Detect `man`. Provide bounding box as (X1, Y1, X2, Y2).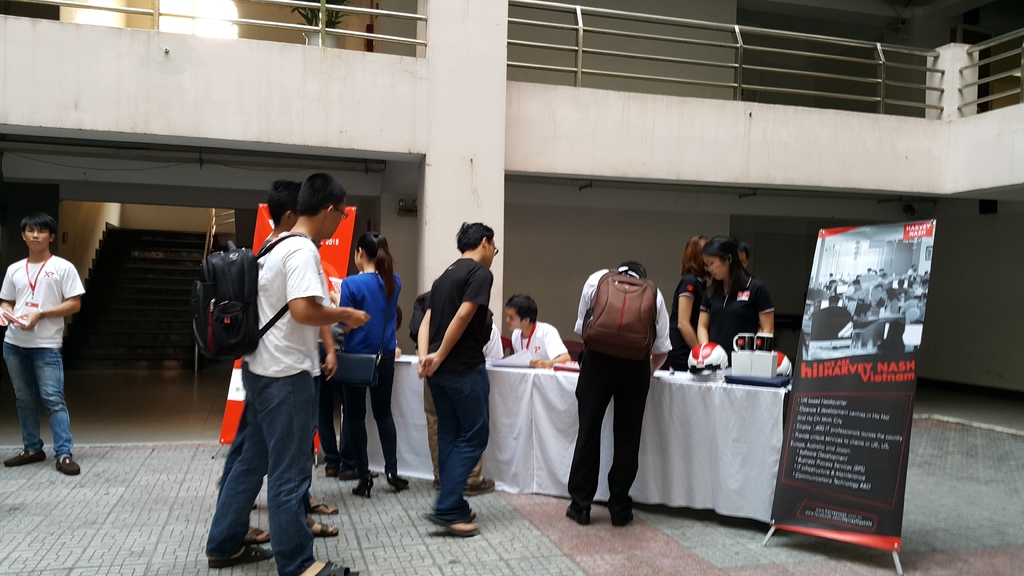
(202, 173, 372, 575).
